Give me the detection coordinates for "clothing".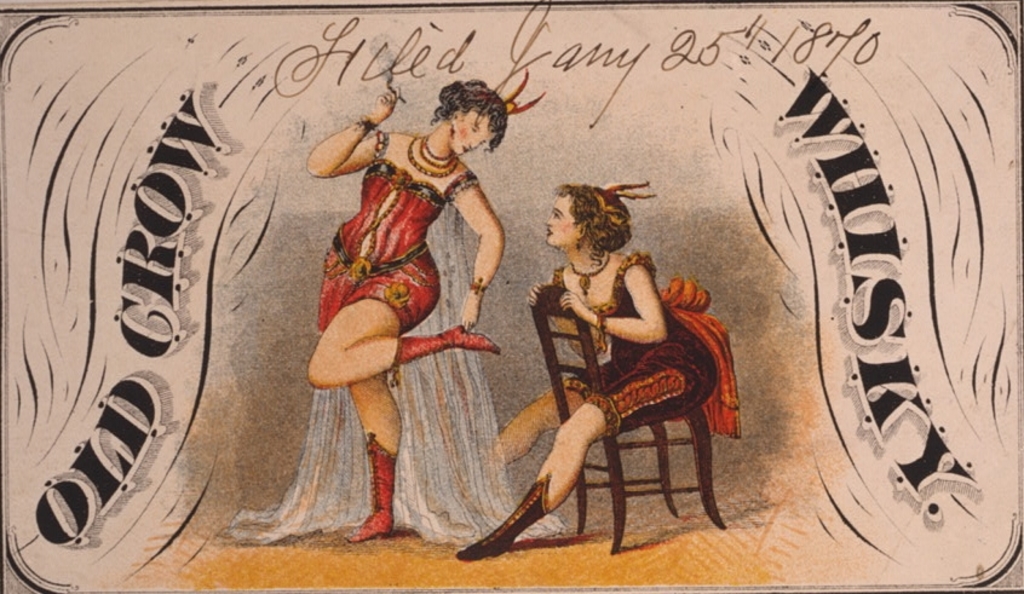
290, 109, 493, 500.
